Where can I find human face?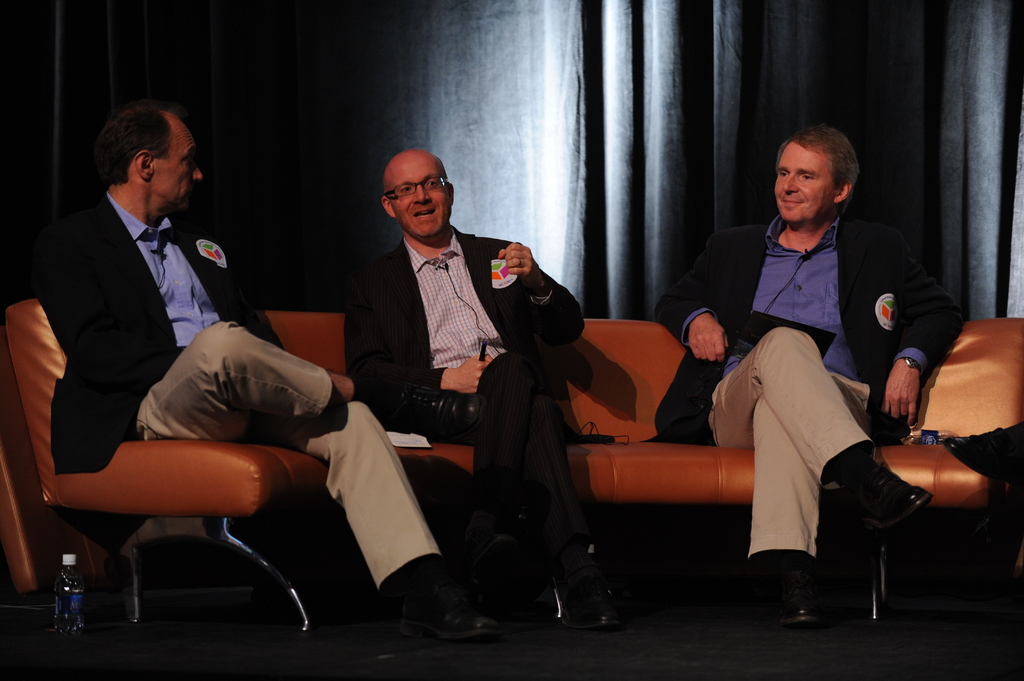
You can find it at bbox=[769, 141, 834, 218].
